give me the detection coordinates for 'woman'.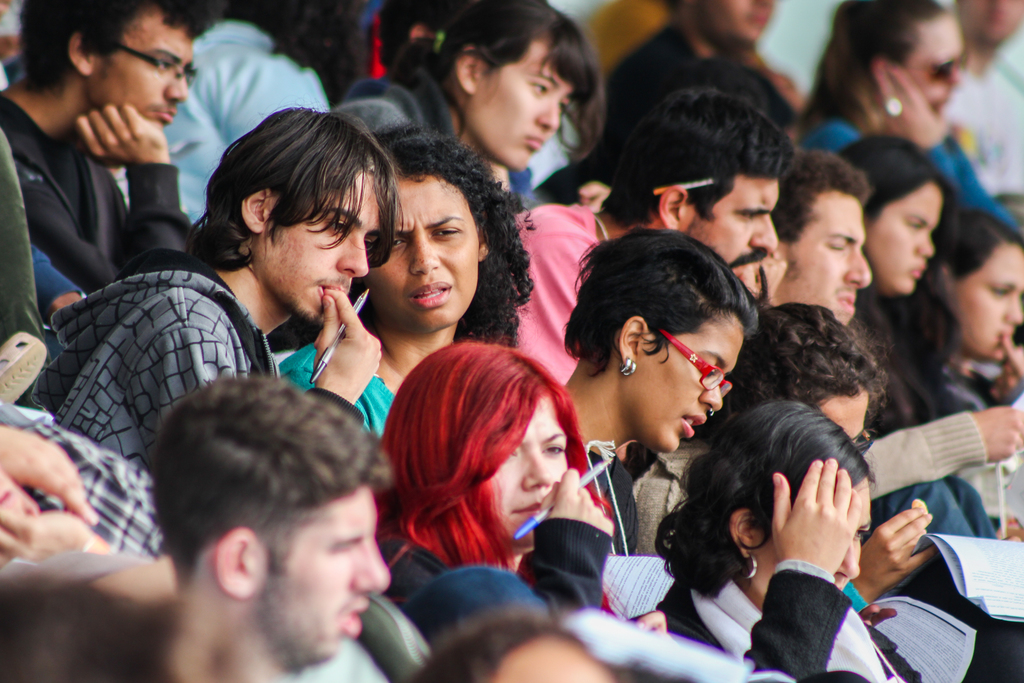
[x1=562, y1=216, x2=773, y2=542].
